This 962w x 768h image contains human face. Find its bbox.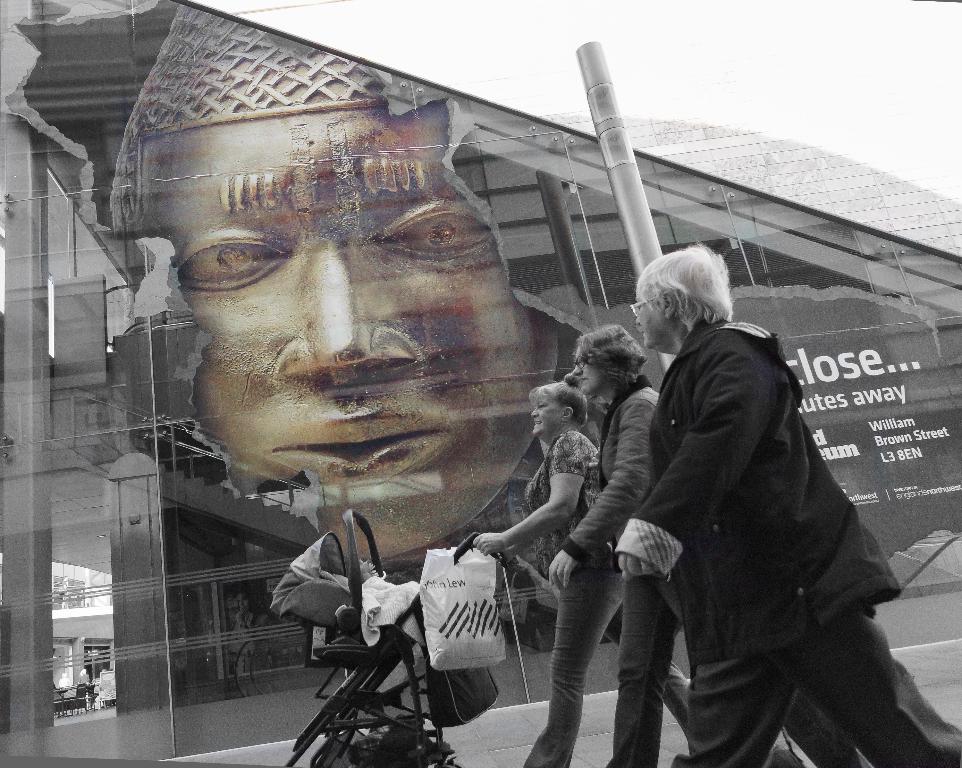
pyautogui.locateOnScreen(573, 345, 607, 398).
